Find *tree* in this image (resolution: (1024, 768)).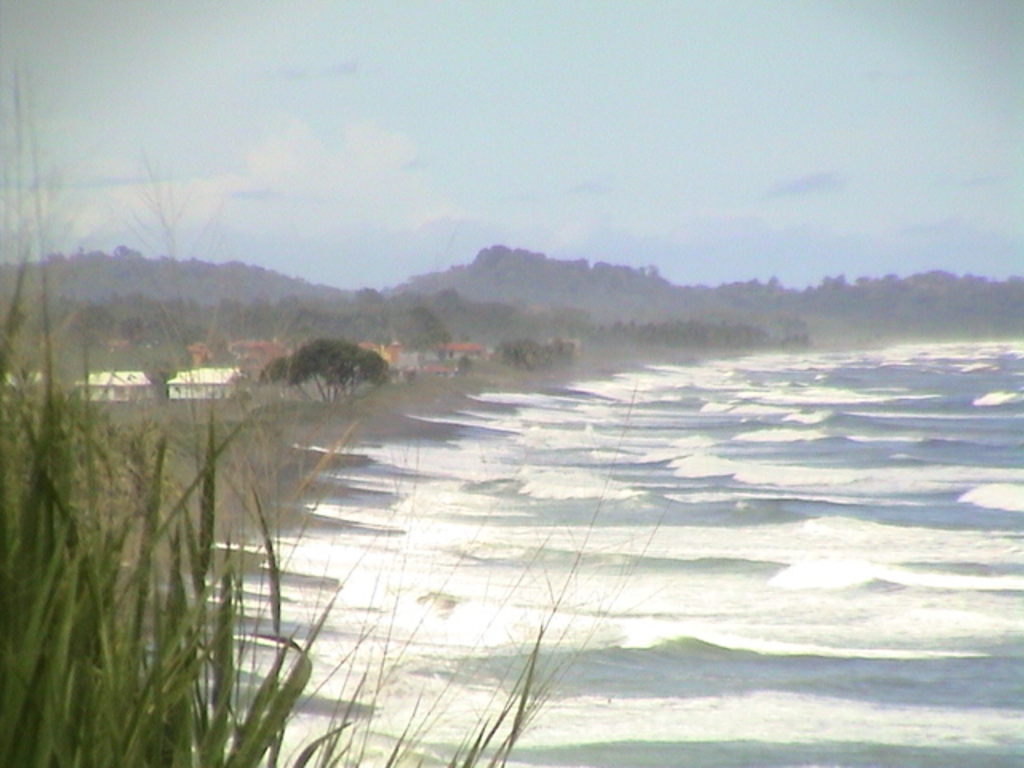
322:298:358:330.
